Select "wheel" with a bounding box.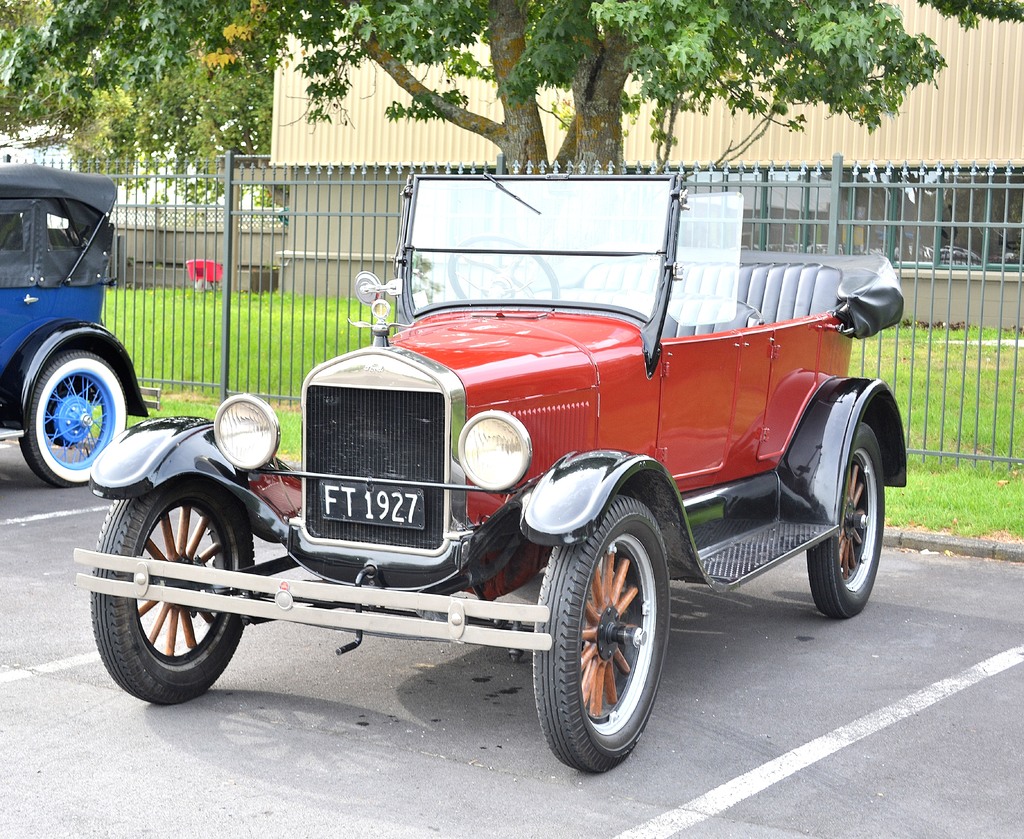
20:344:125:488.
